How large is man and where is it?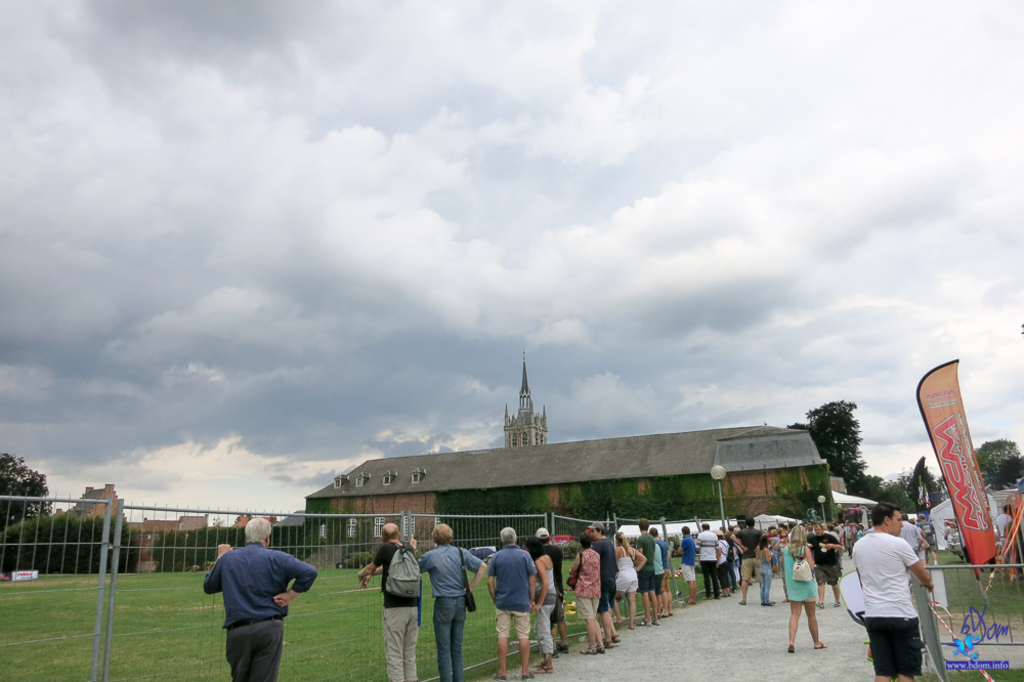
Bounding box: <region>201, 516, 318, 681</region>.
